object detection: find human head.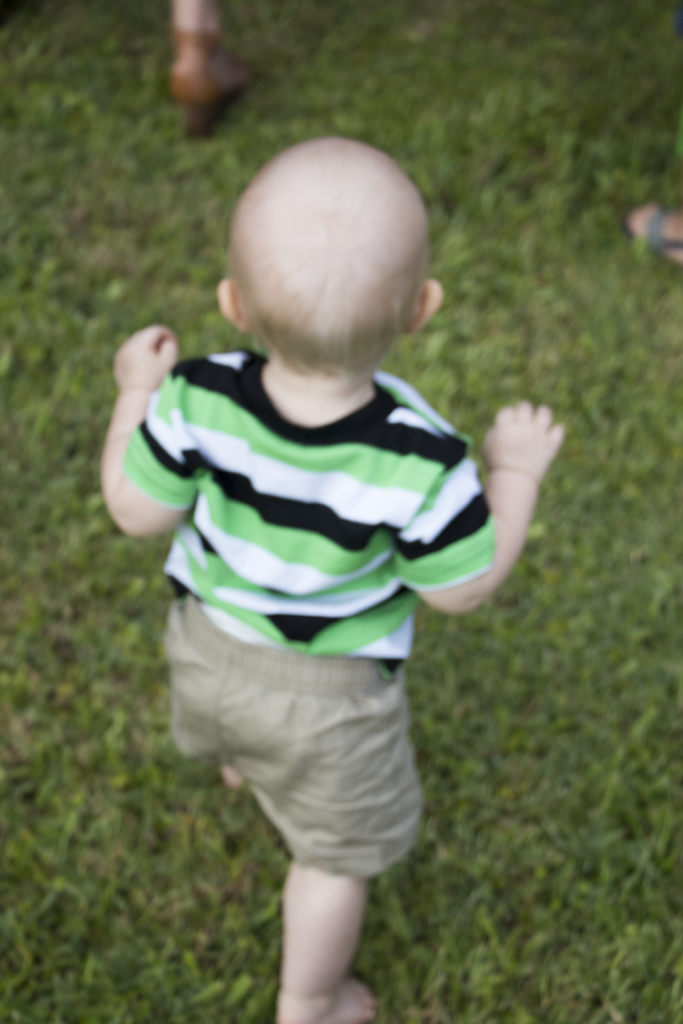
pyautogui.locateOnScreen(227, 136, 445, 374).
